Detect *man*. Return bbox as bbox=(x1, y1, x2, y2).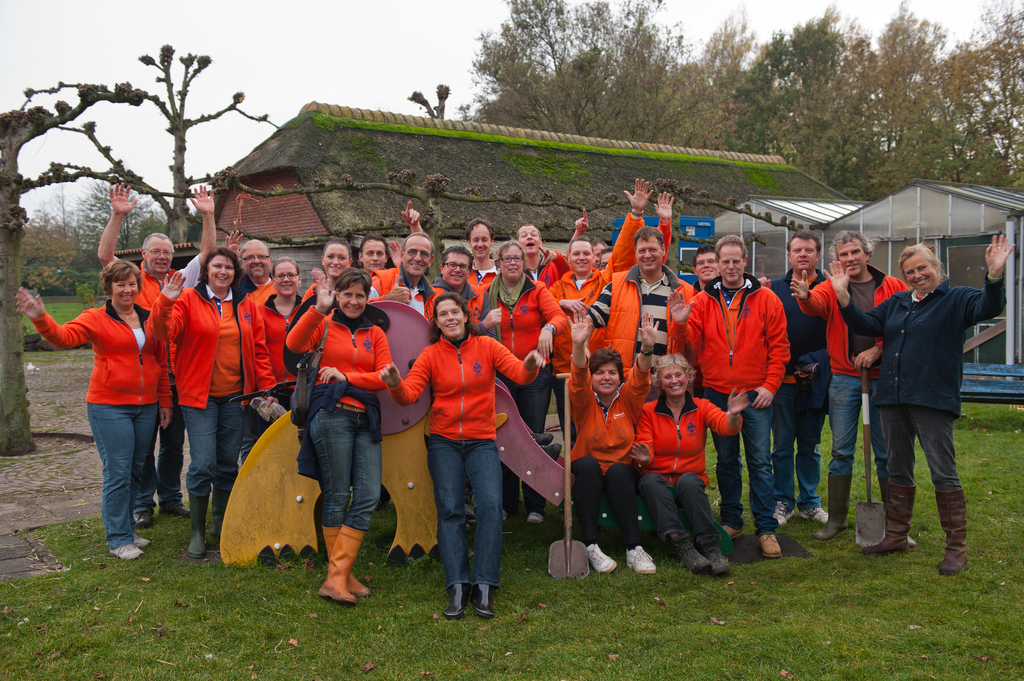
bbox=(781, 228, 912, 541).
